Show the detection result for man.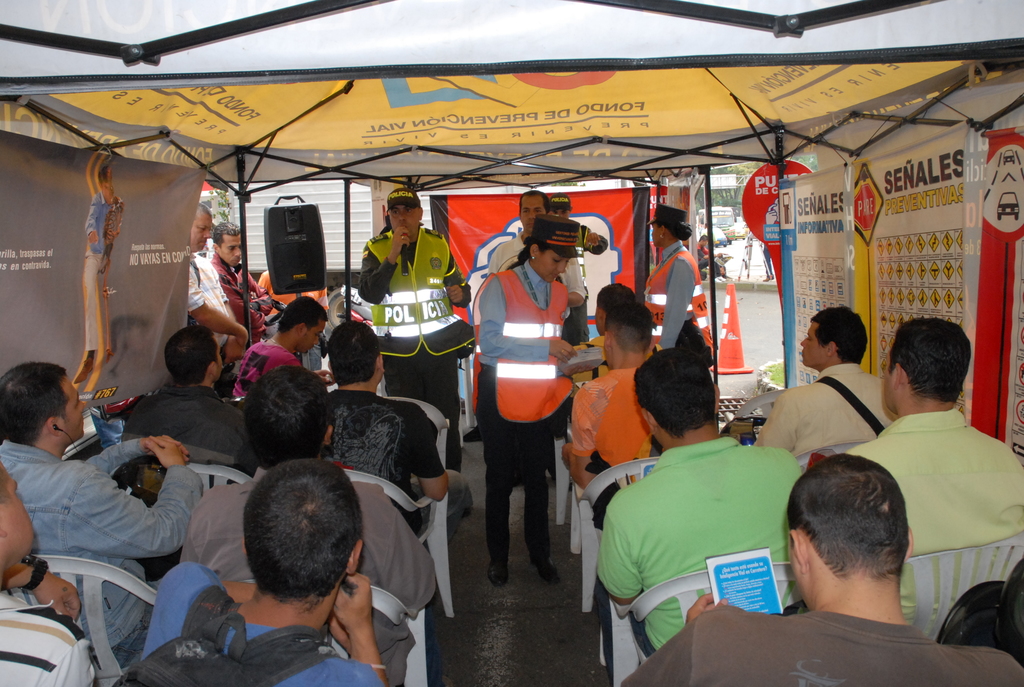
region(187, 200, 250, 397).
